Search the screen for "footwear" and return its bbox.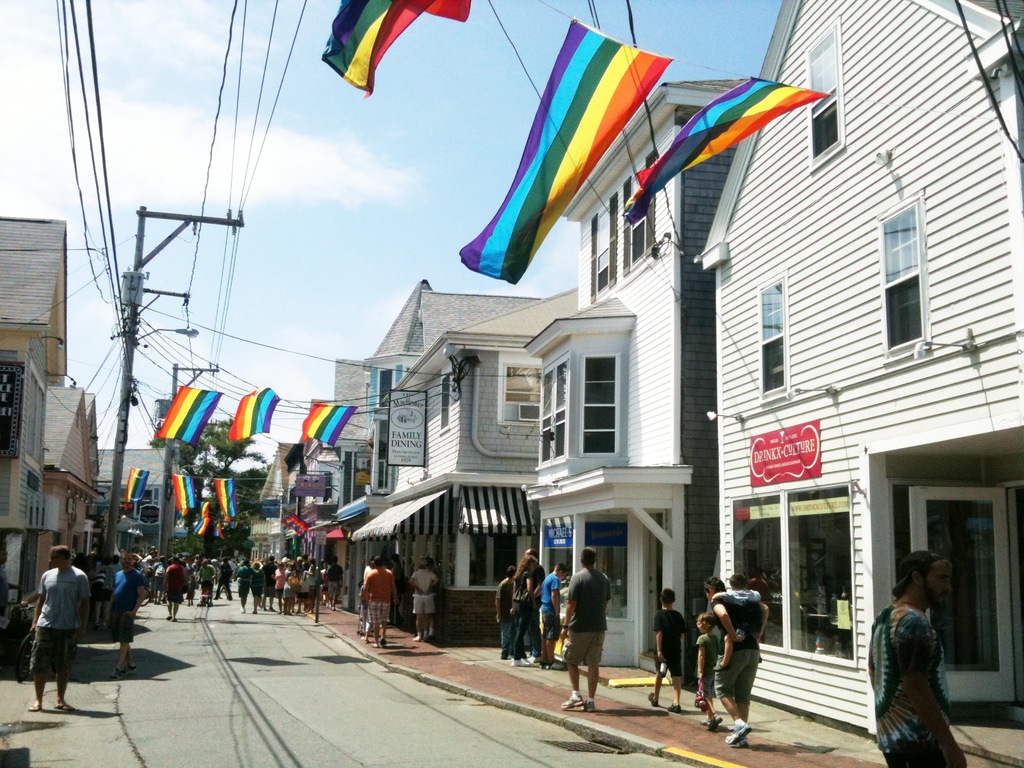
Found: left=584, top=695, right=593, bottom=709.
